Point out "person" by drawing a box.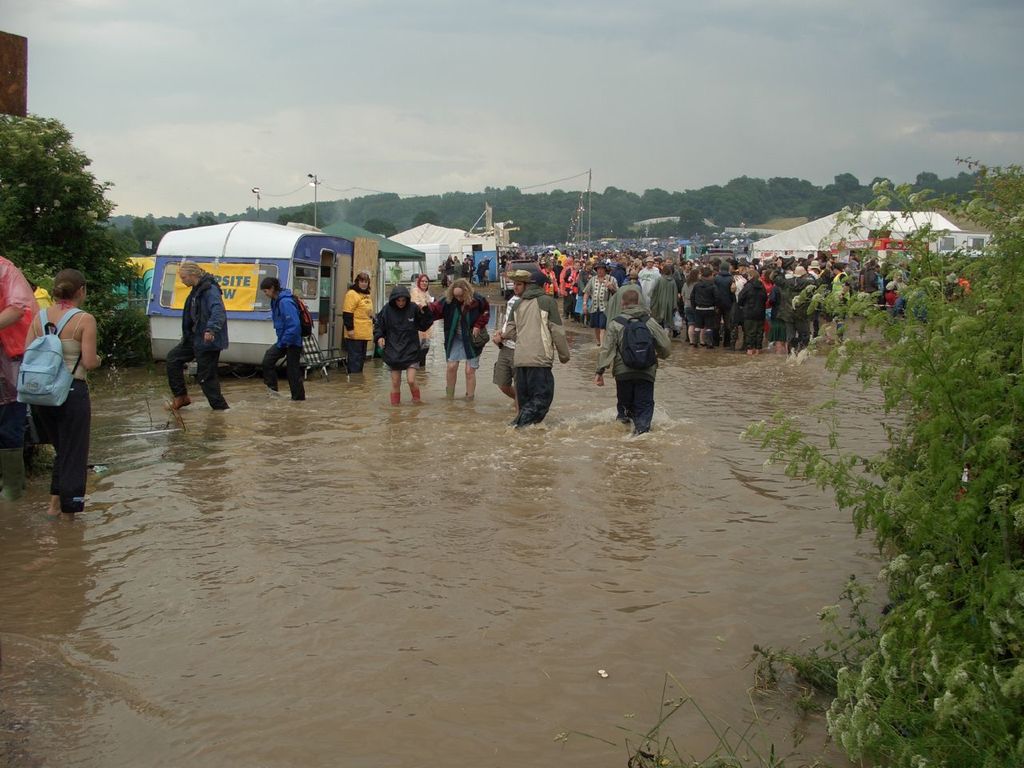
box=[592, 291, 674, 438].
